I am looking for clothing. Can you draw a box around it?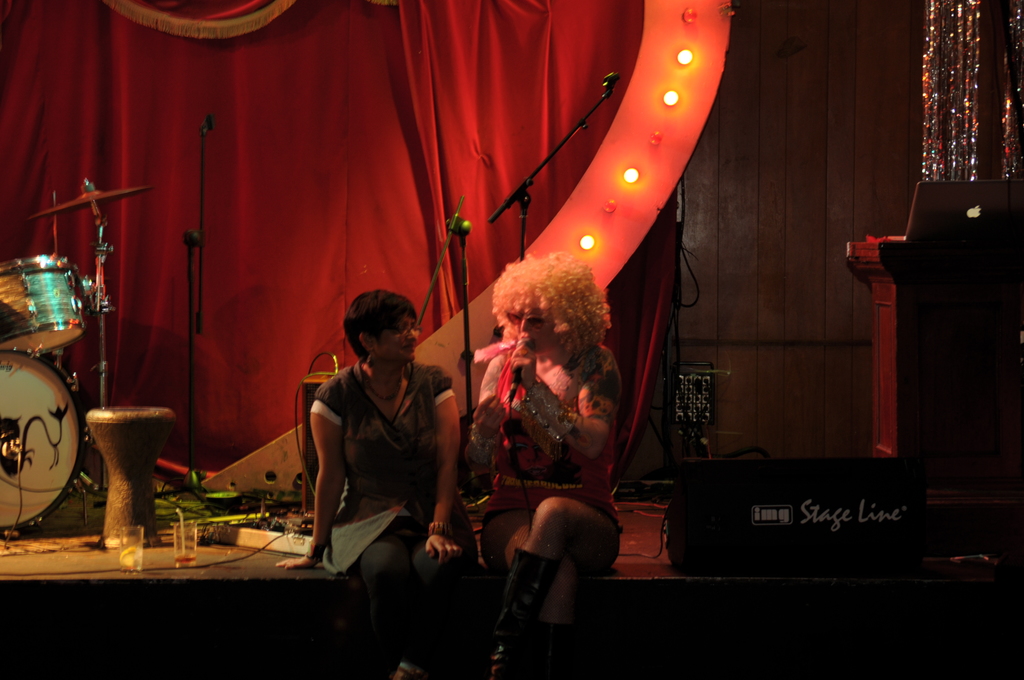
Sure, the bounding box is crop(474, 345, 623, 528).
